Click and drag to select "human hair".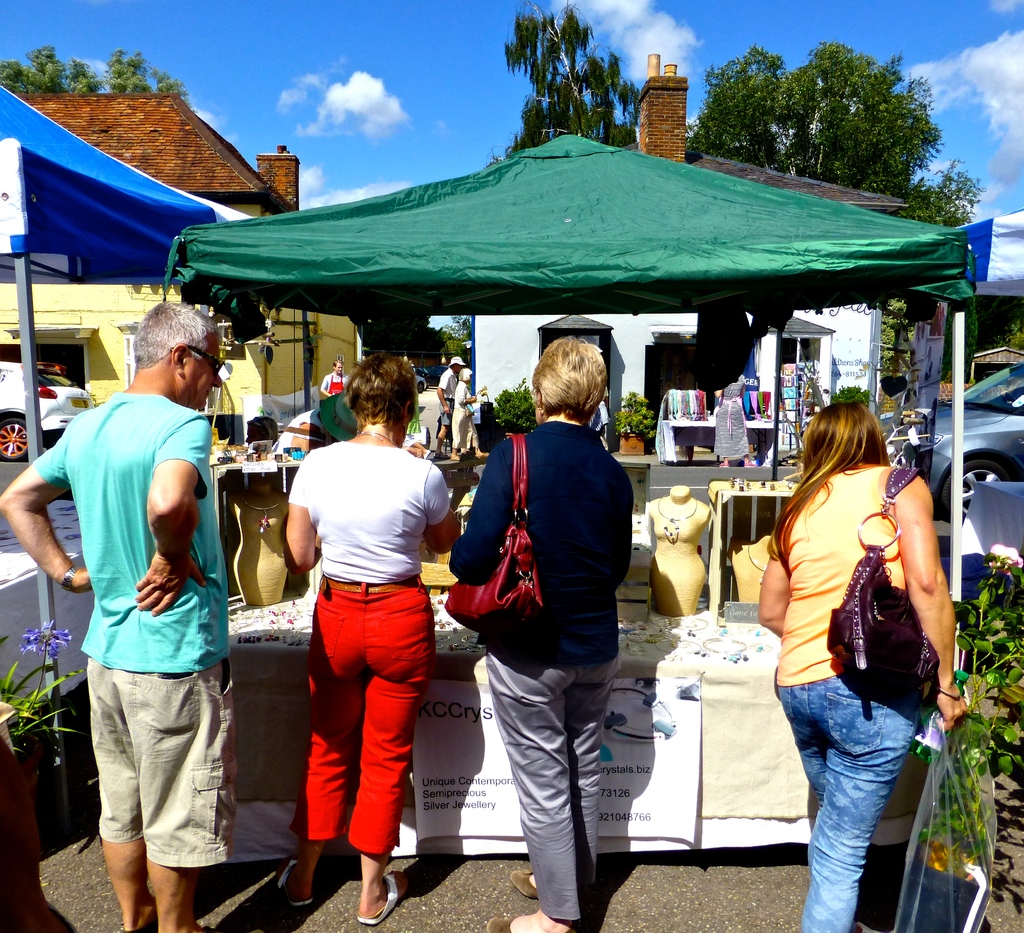
Selection: 531,336,607,417.
